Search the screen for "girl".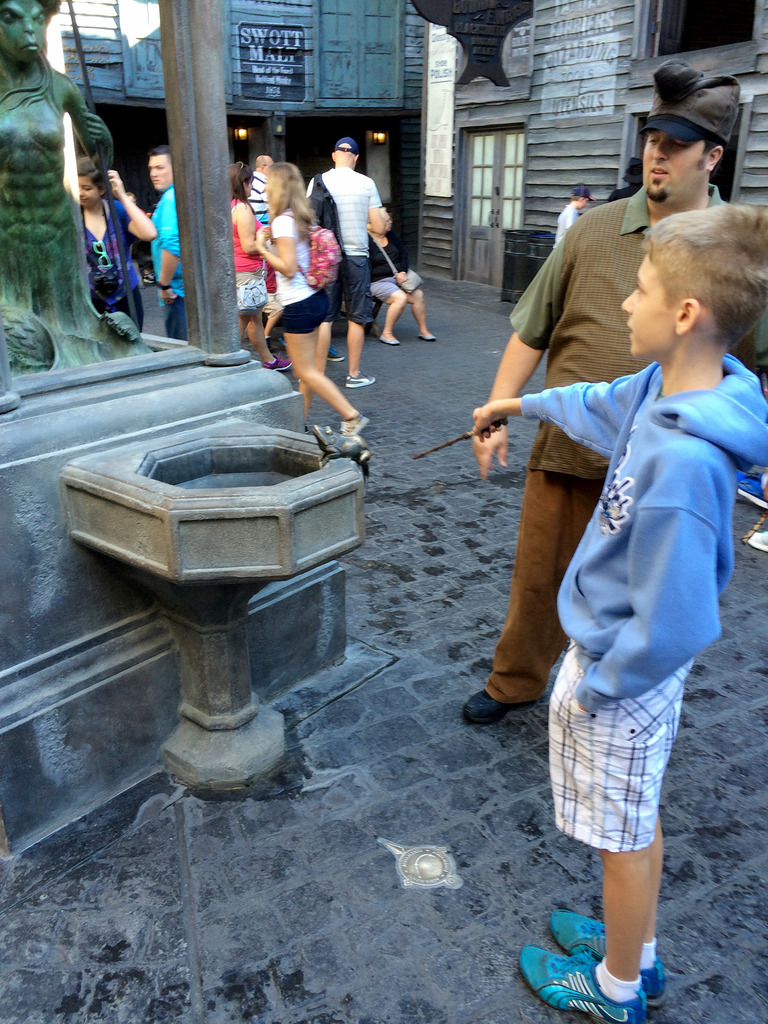
Found at select_region(72, 158, 157, 335).
